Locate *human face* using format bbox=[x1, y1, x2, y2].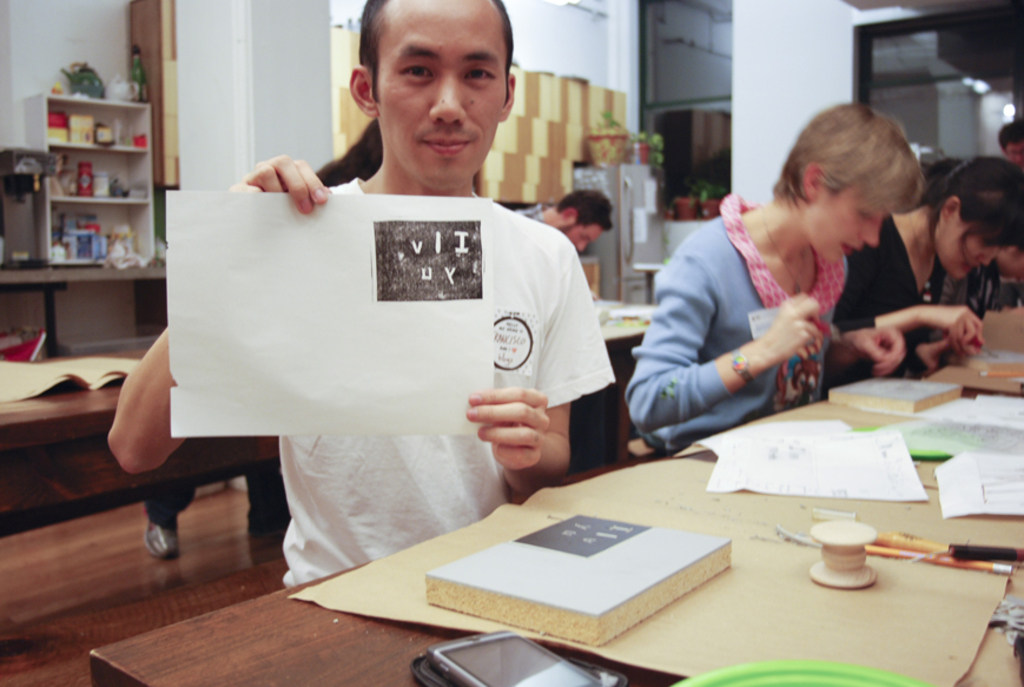
bbox=[798, 186, 884, 262].
